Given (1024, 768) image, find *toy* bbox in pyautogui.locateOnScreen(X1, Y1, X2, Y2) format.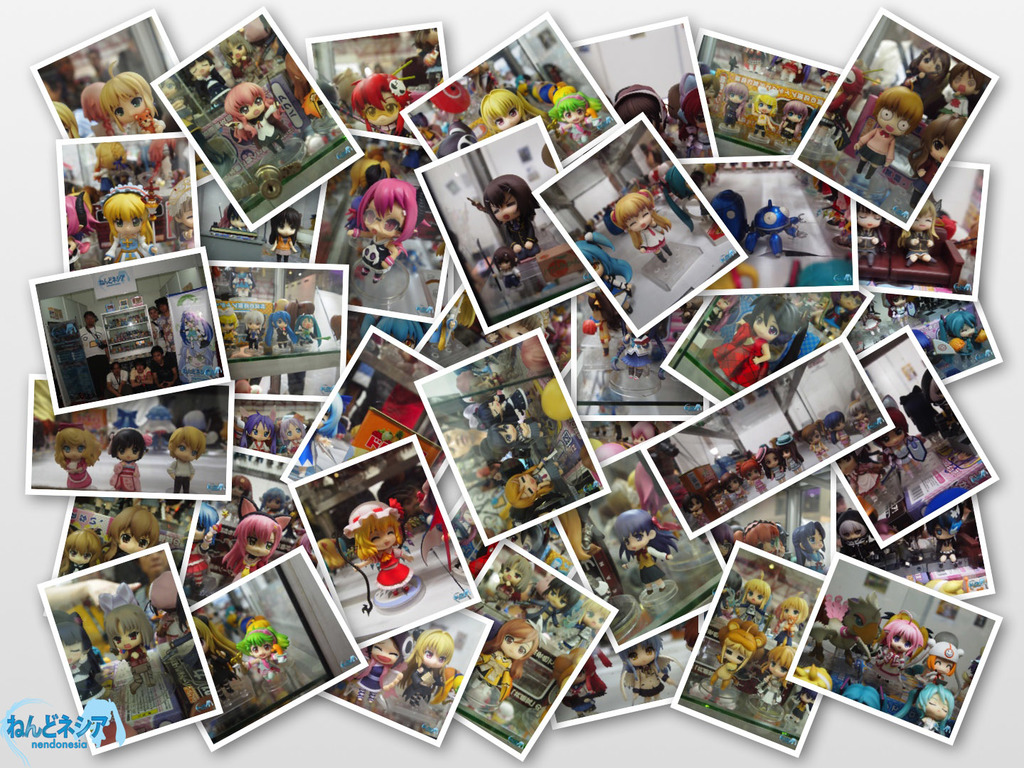
pyautogui.locateOnScreen(343, 183, 413, 292).
